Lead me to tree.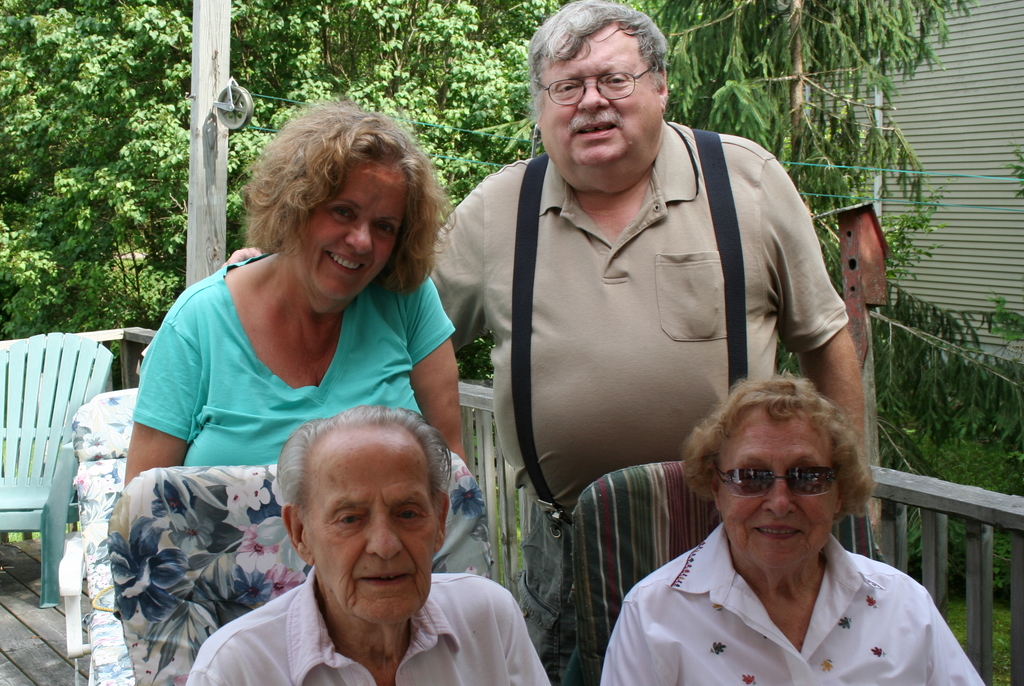
Lead to locate(624, 0, 978, 374).
